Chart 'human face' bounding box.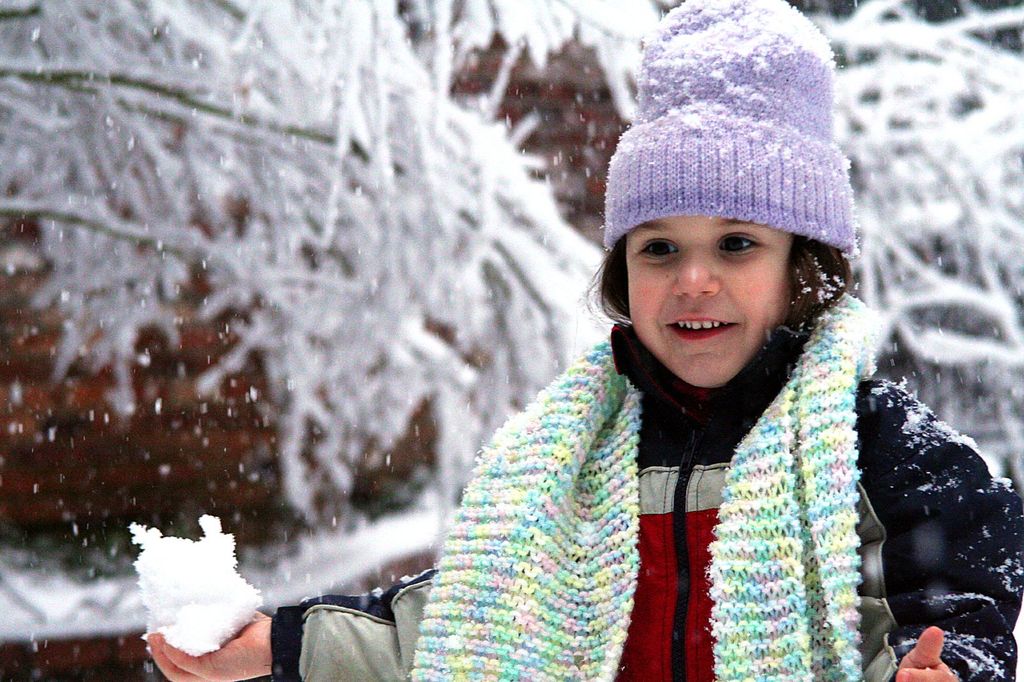
Charted: [left=630, top=214, right=794, bottom=389].
